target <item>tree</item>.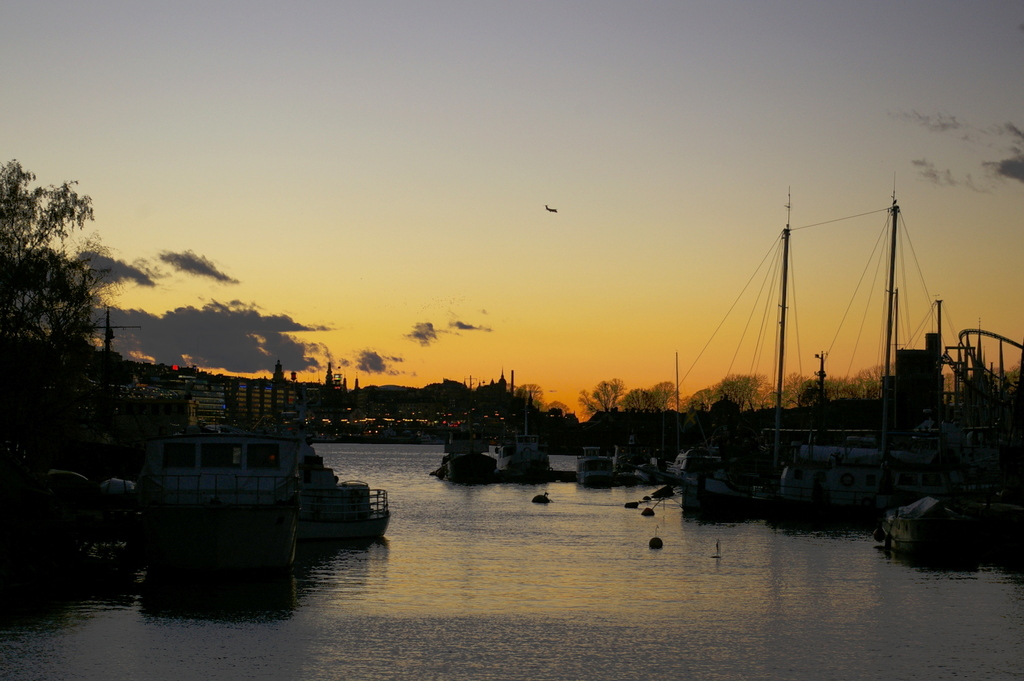
Target region: crop(0, 155, 119, 364).
